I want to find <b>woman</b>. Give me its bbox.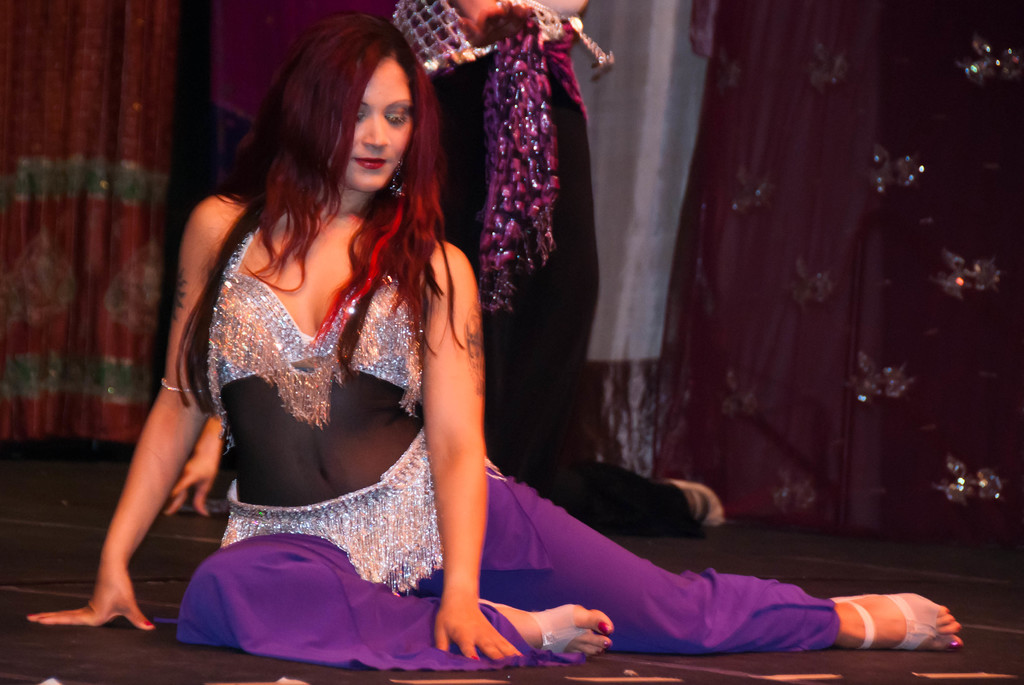
[left=24, top=12, right=963, bottom=670].
